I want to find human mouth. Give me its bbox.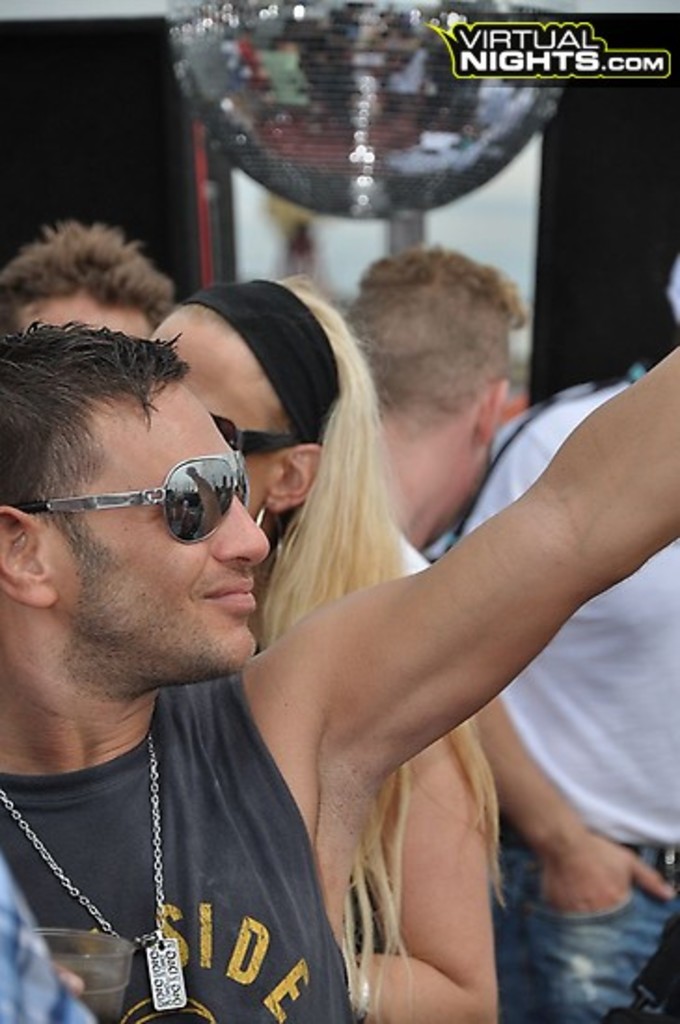
[x1=209, y1=583, x2=255, y2=605].
